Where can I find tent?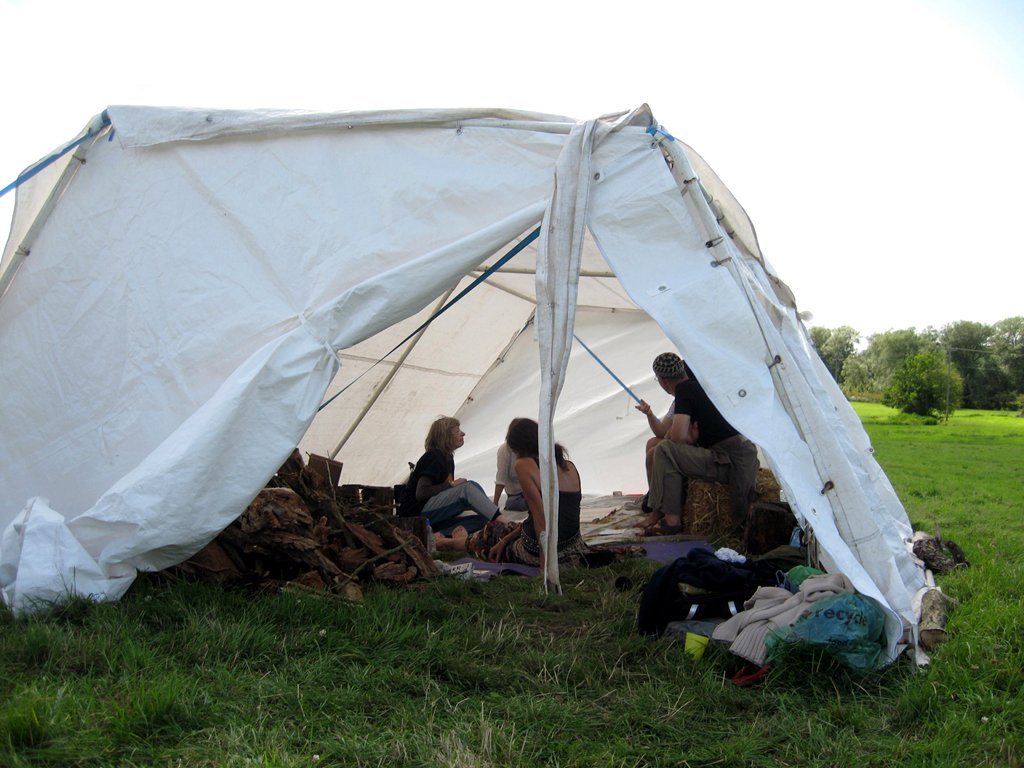
You can find it at box(28, 102, 941, 641).
